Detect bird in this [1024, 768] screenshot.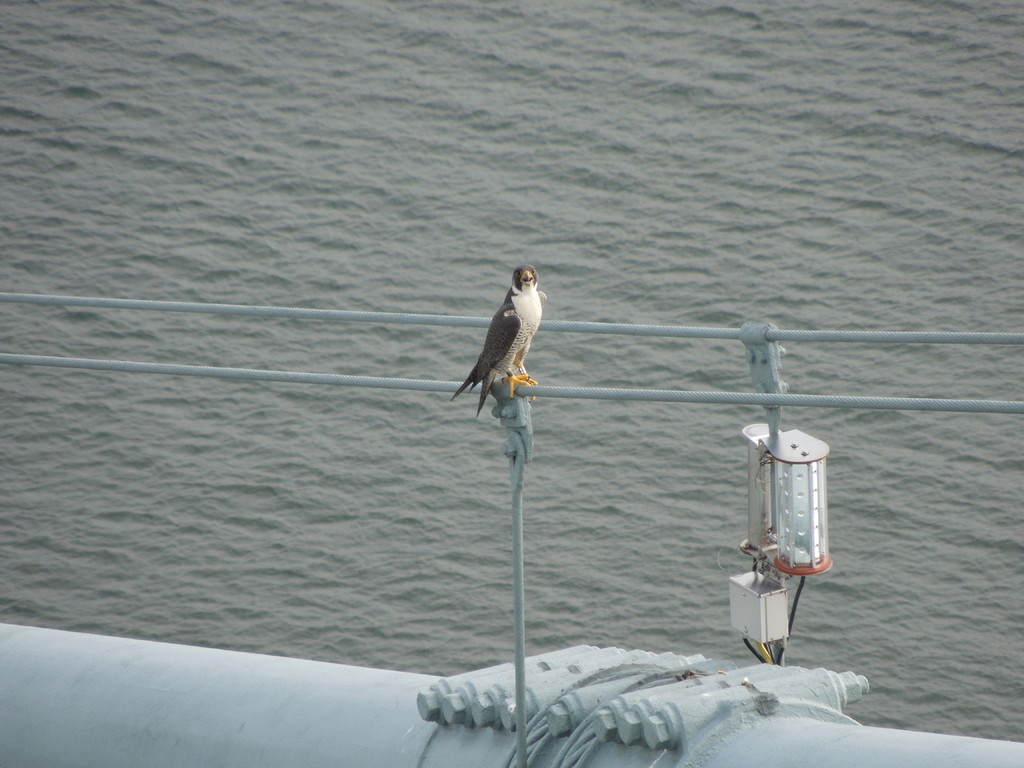
Detection: crop(458, 269, 550, 413).
